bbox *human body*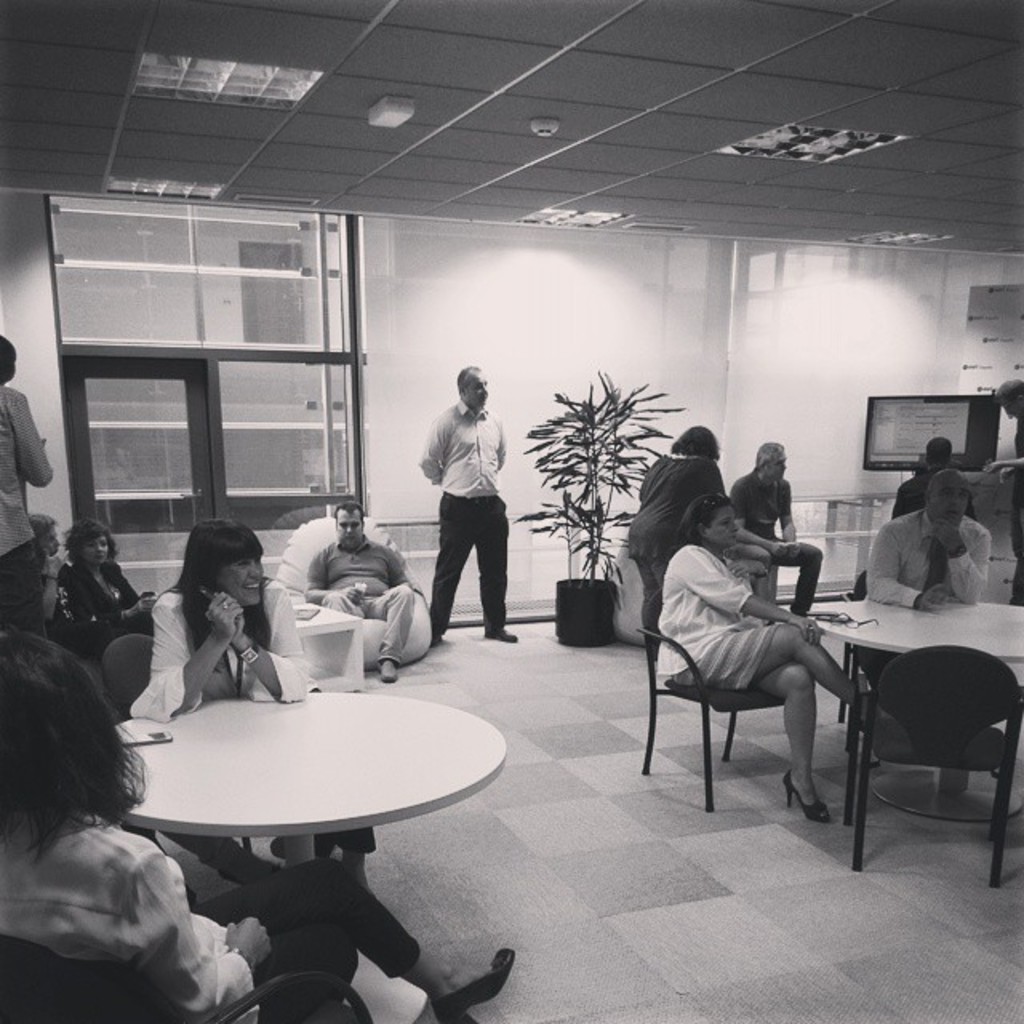
[726, 438, 829, 634]
